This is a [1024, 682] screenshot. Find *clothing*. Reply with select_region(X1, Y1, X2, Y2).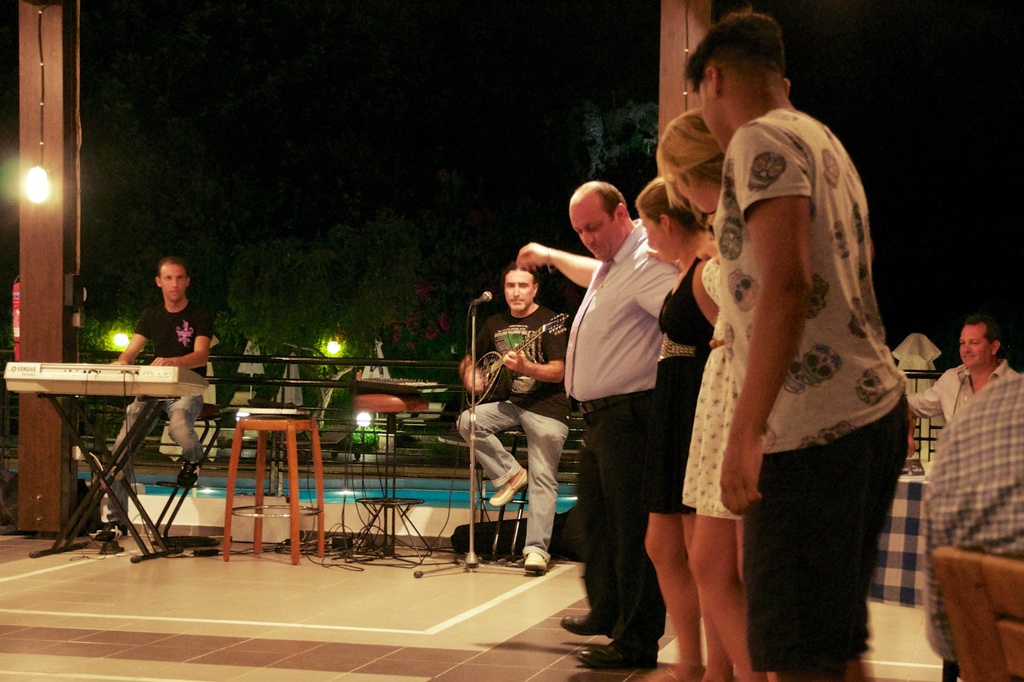
select_region(557, 217, 680, 614).
